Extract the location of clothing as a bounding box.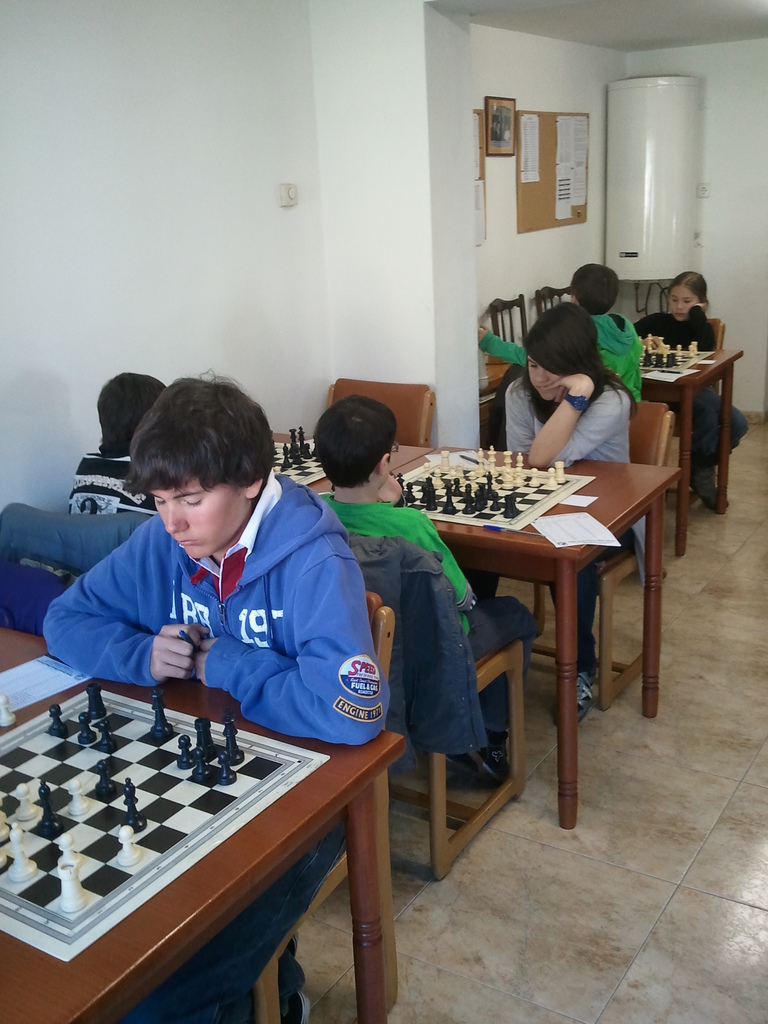
(x1=317, y1=497, x2=548, y2=686).
